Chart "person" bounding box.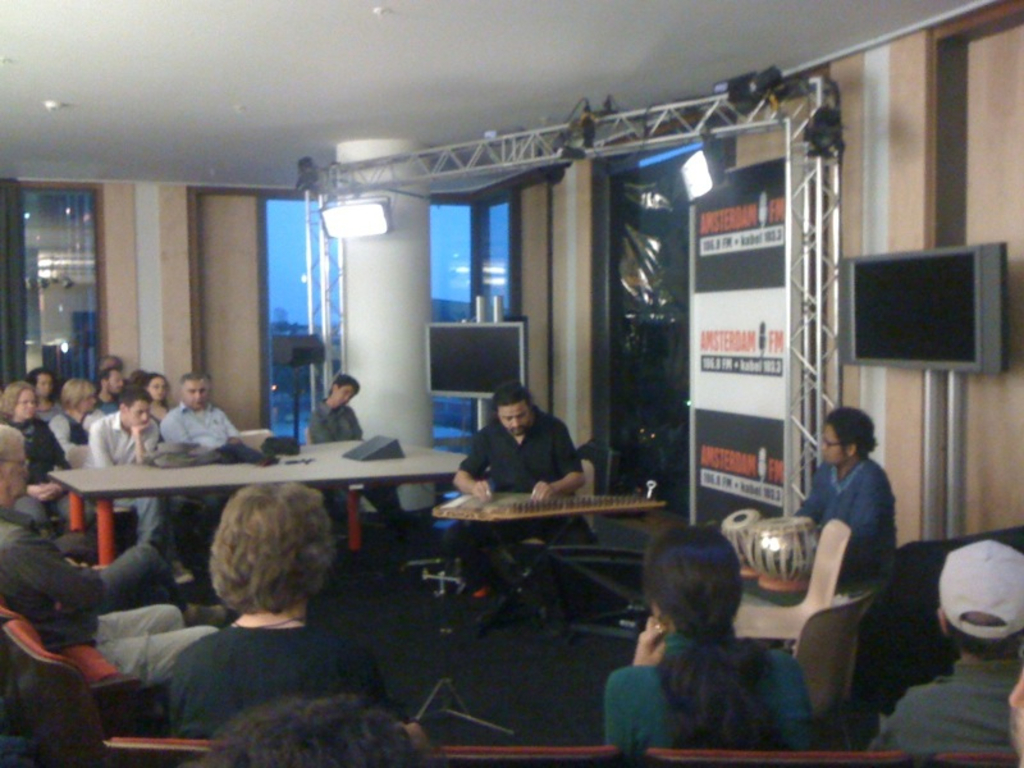
Charted: BBox(863, 541, 1023, 767).
